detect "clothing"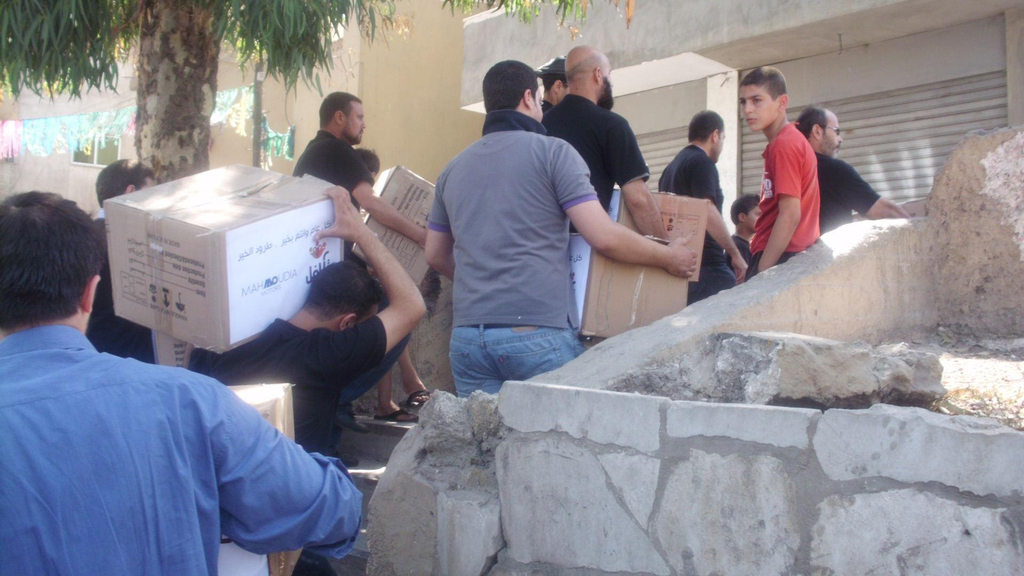
<region>427, 109, 602, 394</region>
